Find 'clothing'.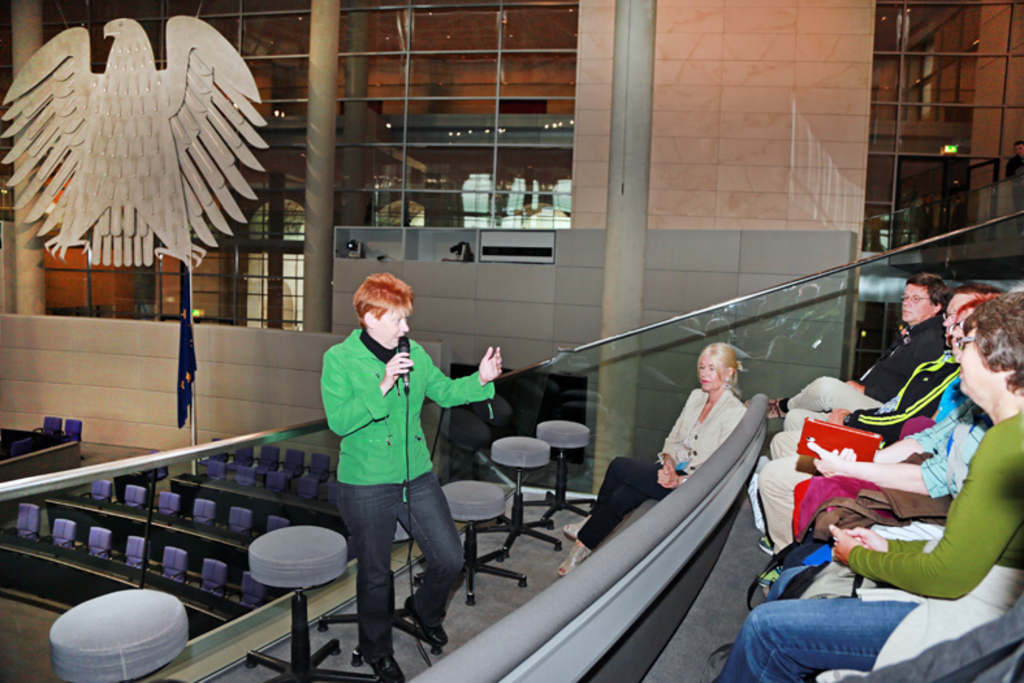
region(774, 310, 946, 412).
